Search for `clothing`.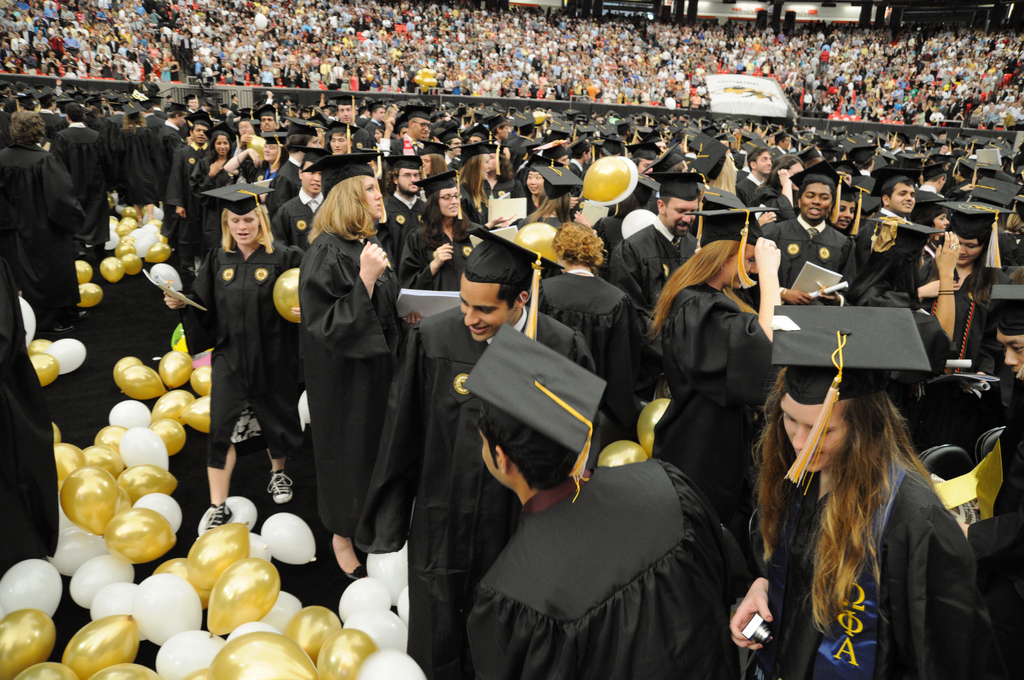
Found at {"left": 461, "top": 460, "right": 742, "bottom": 677}.
